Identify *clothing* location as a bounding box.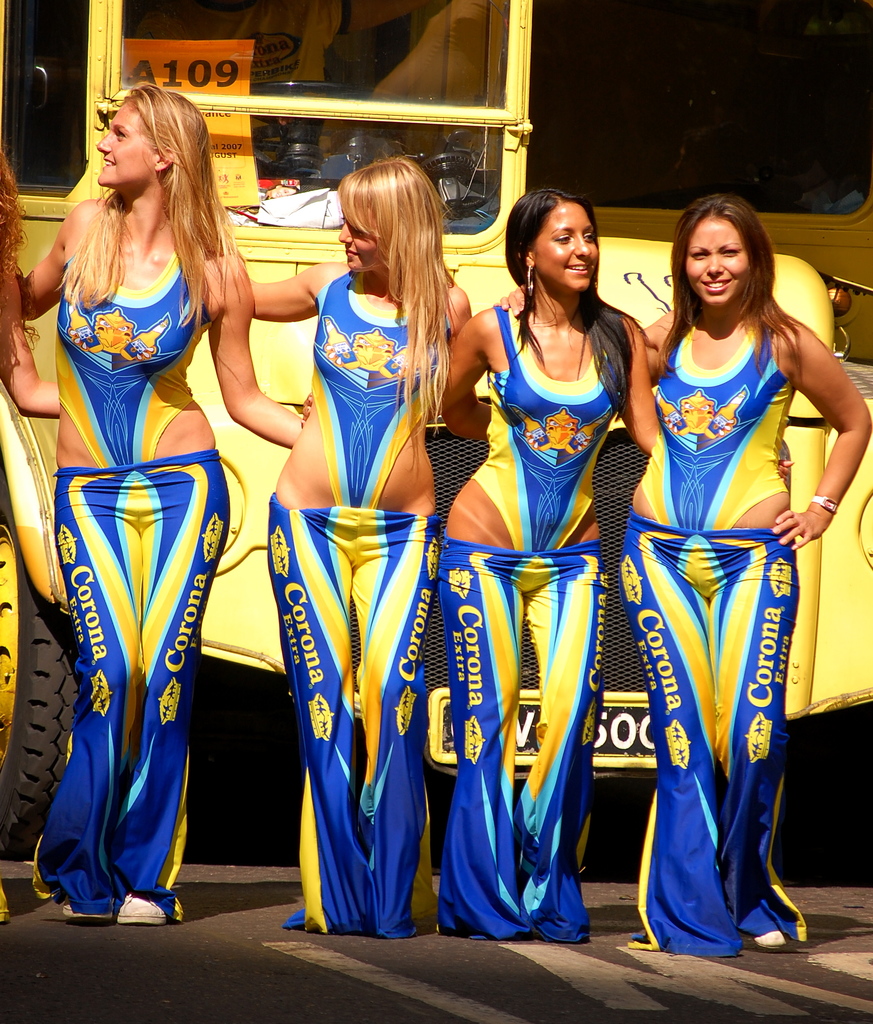
bbox=(268, 268, 450, 938).
